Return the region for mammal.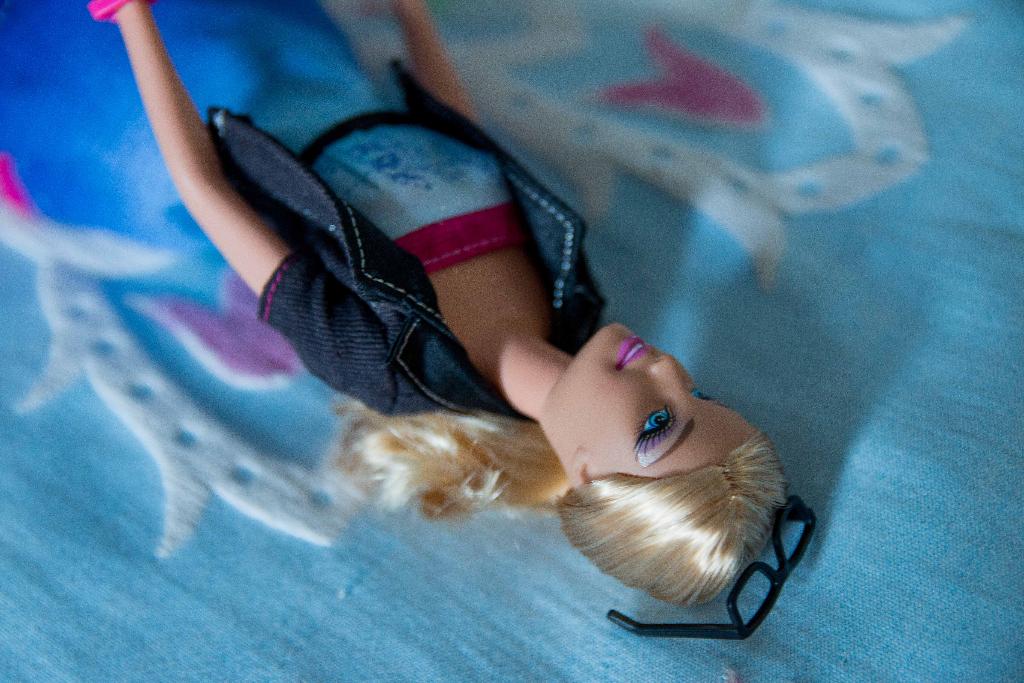
crop(118, 30, 893, 584).
